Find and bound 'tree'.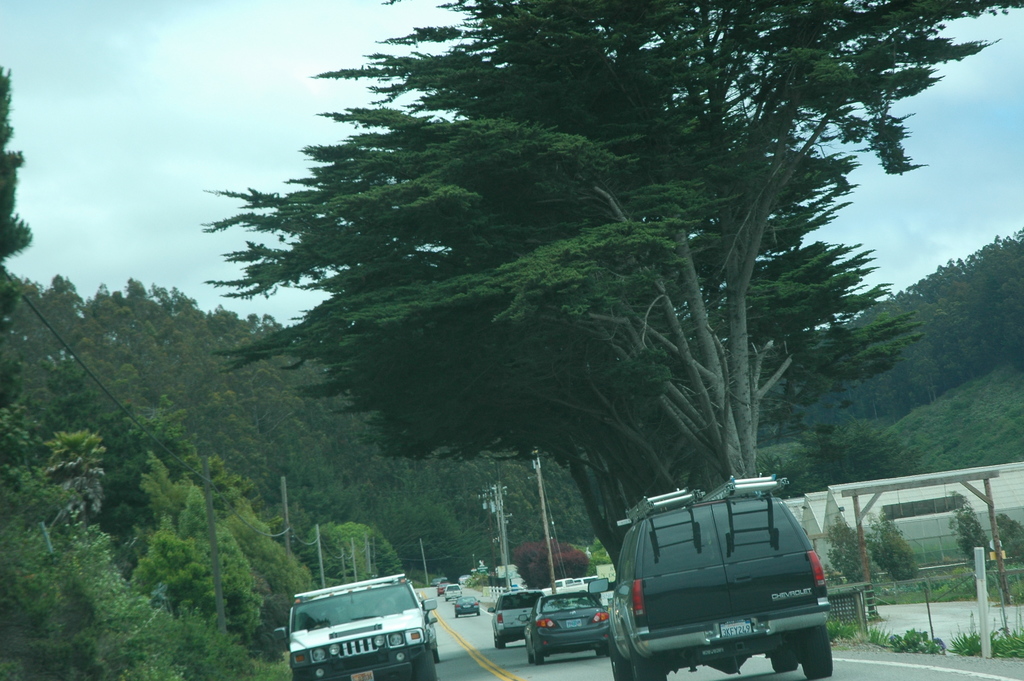
Bound: bbox=[764, 427, 948, 502].
